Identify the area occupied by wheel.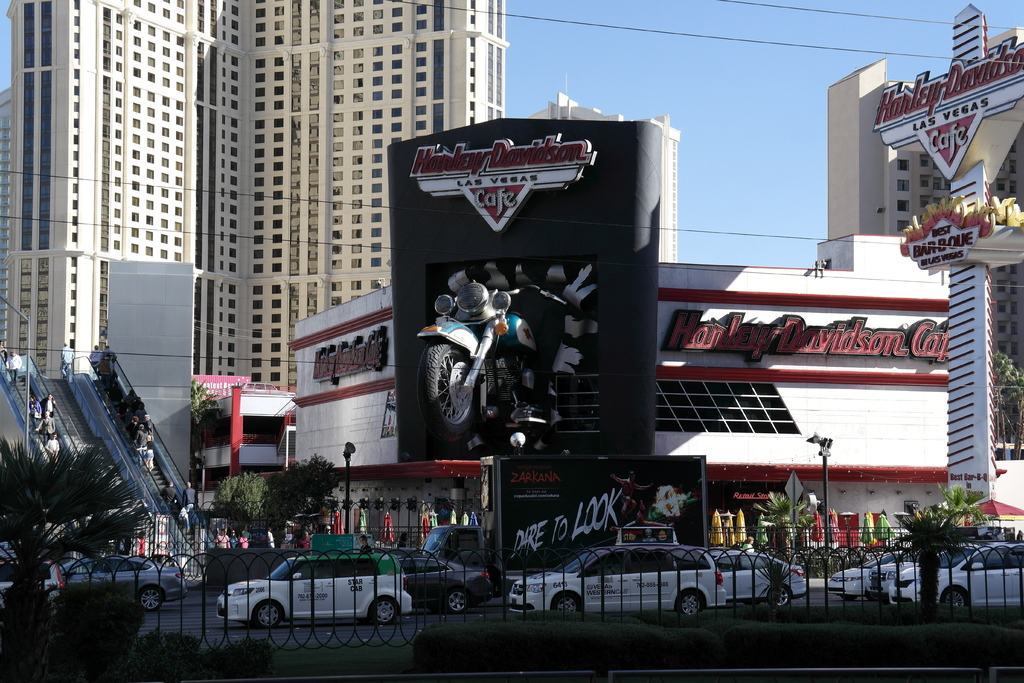
Area: 556 595 581 613.
